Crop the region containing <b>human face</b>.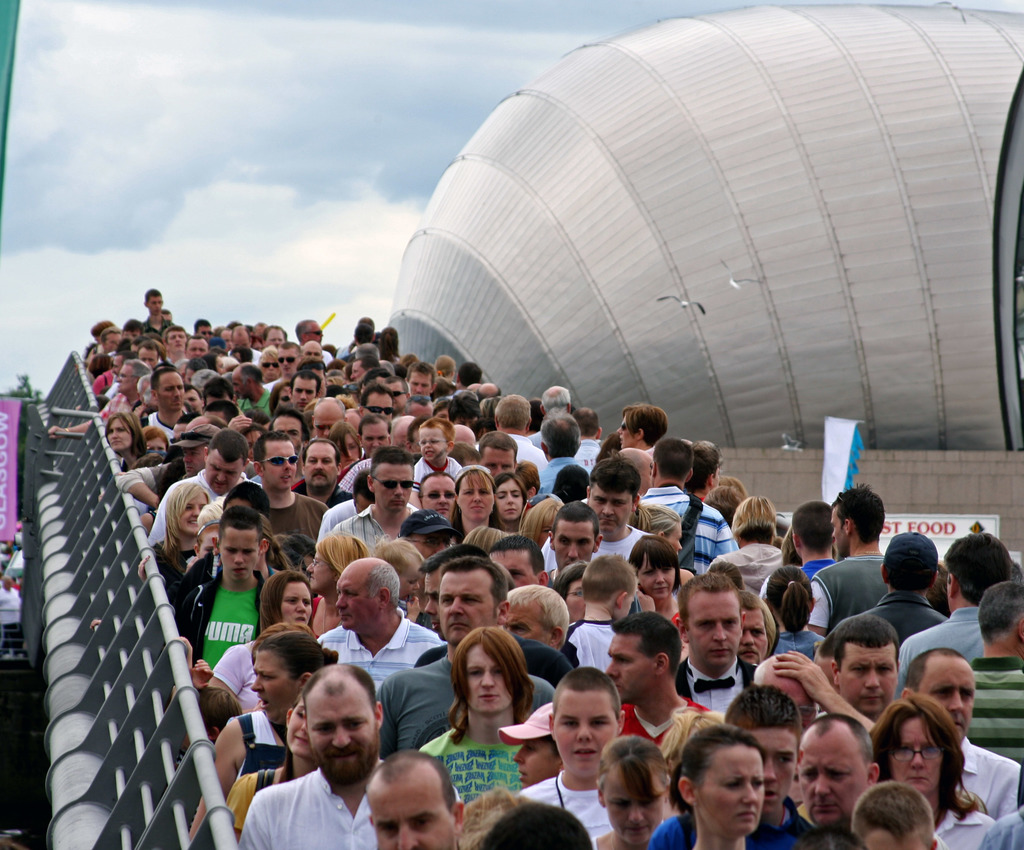
Crop region: Rect(308, 554, 337, 597).
